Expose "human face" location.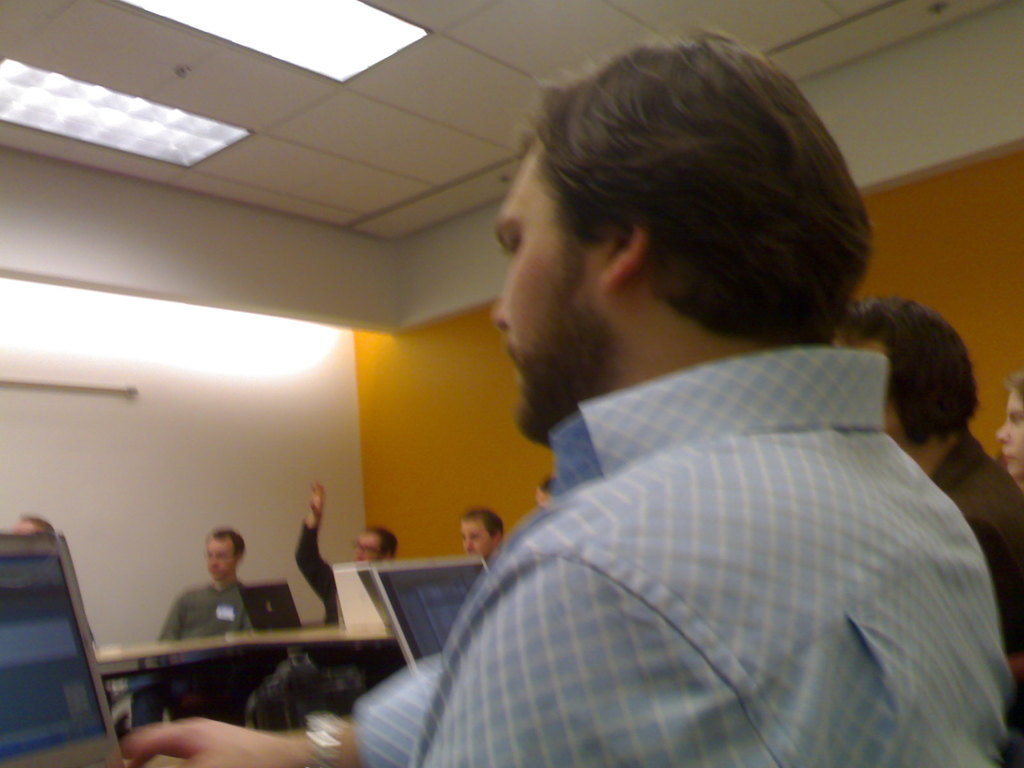
Exposed at [x1=208, y1=539, x2=233, y2=582].
